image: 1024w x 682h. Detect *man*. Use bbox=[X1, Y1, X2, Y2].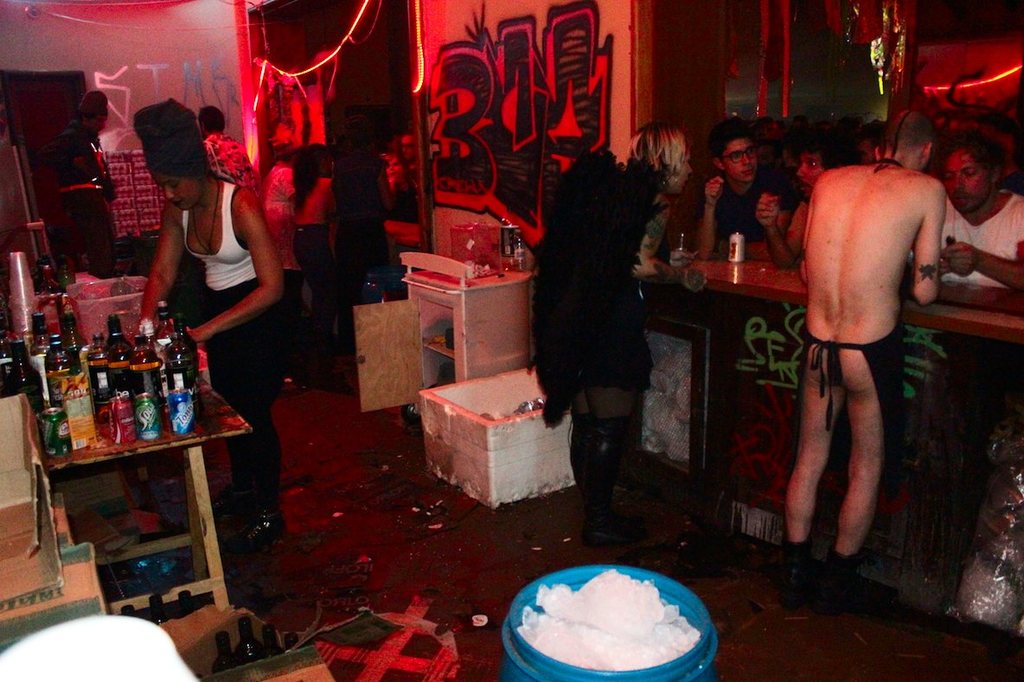
bbox=[775, 129, 814, 171].
